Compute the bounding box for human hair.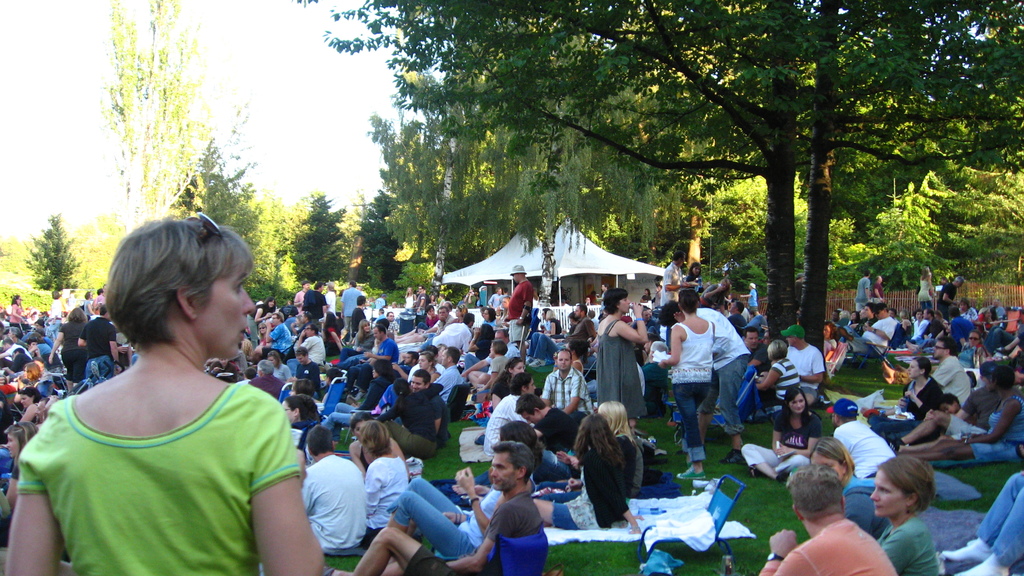
x1=991, y1=365, x2=1020, y2=387.
